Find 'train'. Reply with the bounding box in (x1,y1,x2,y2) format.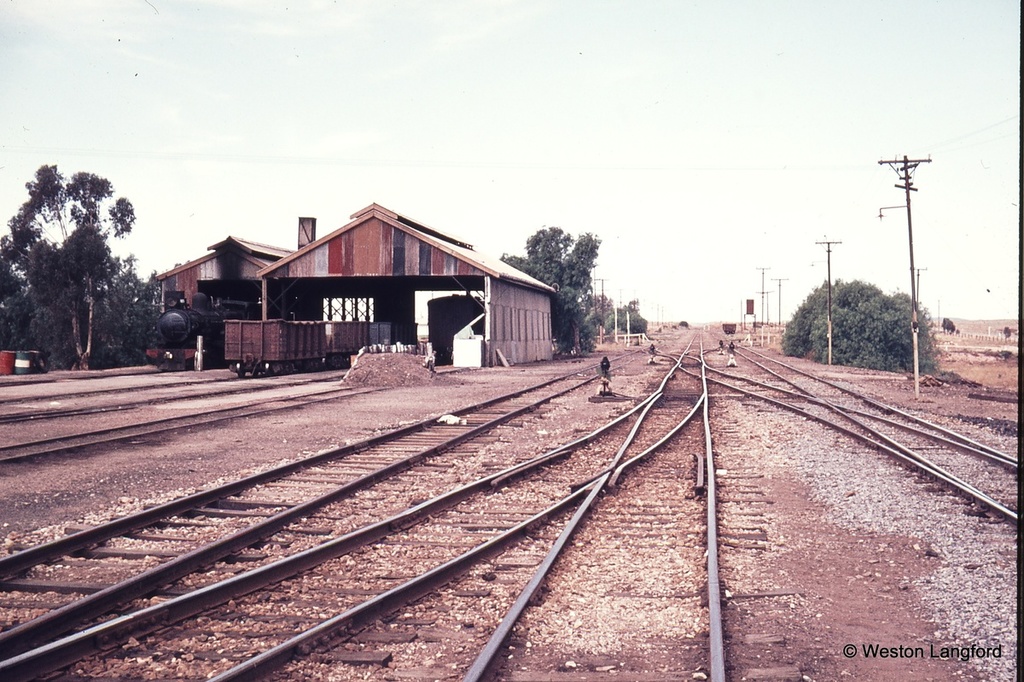
(222,317,390,373).
